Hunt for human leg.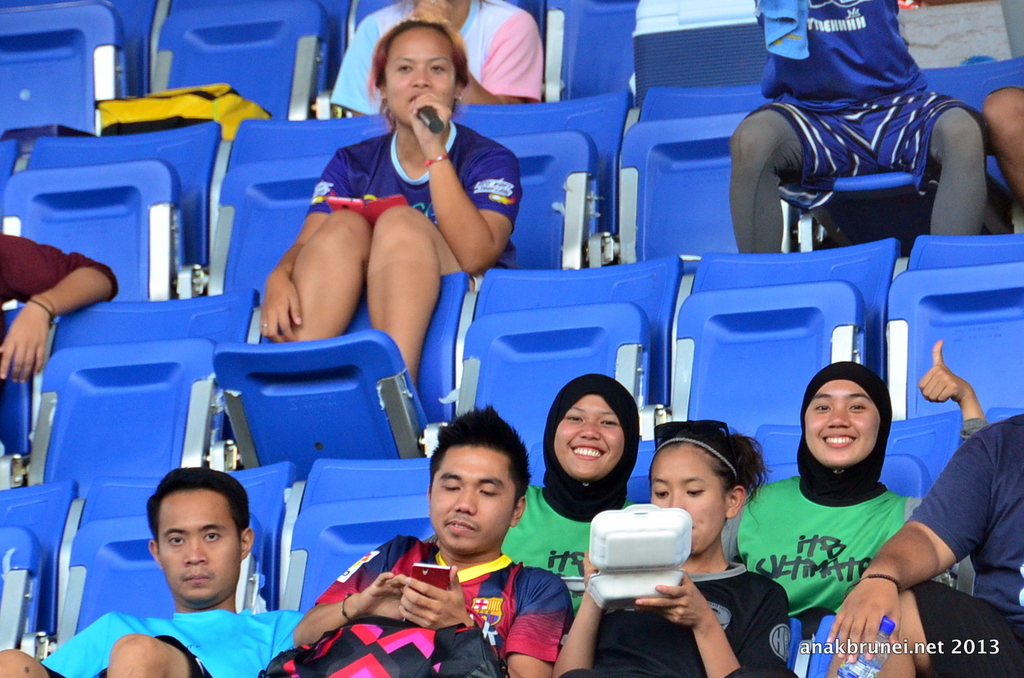
Hunted down at locate(980, 82, 1022, 206).
